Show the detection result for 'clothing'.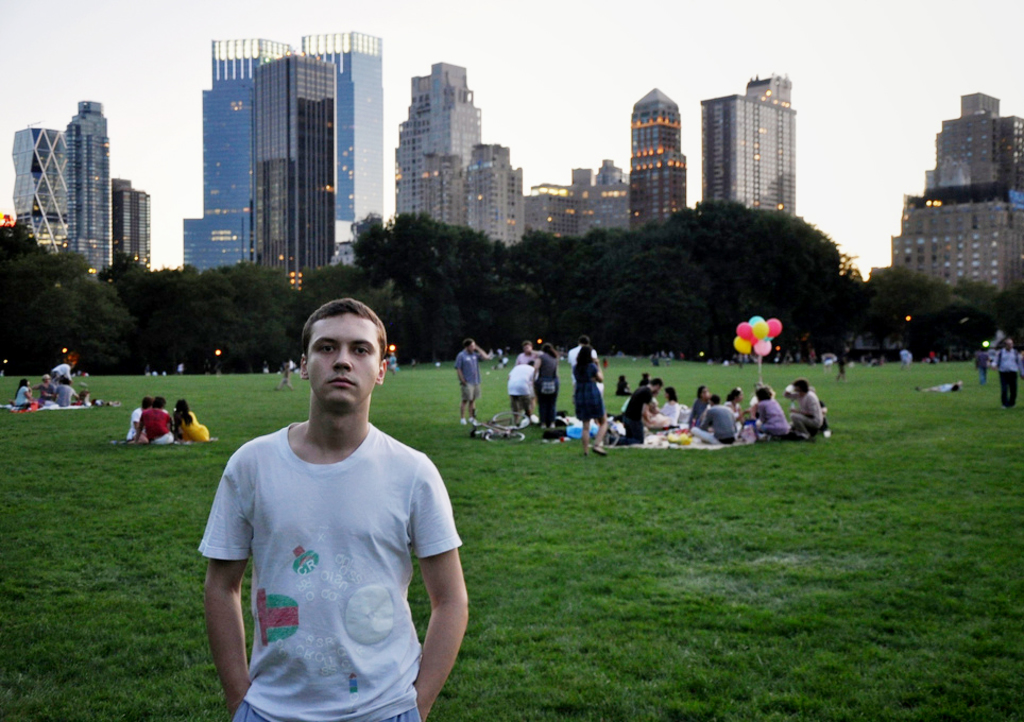
{"x1": 614, "y1": 385, "x2": 656, "y2": 447}.
